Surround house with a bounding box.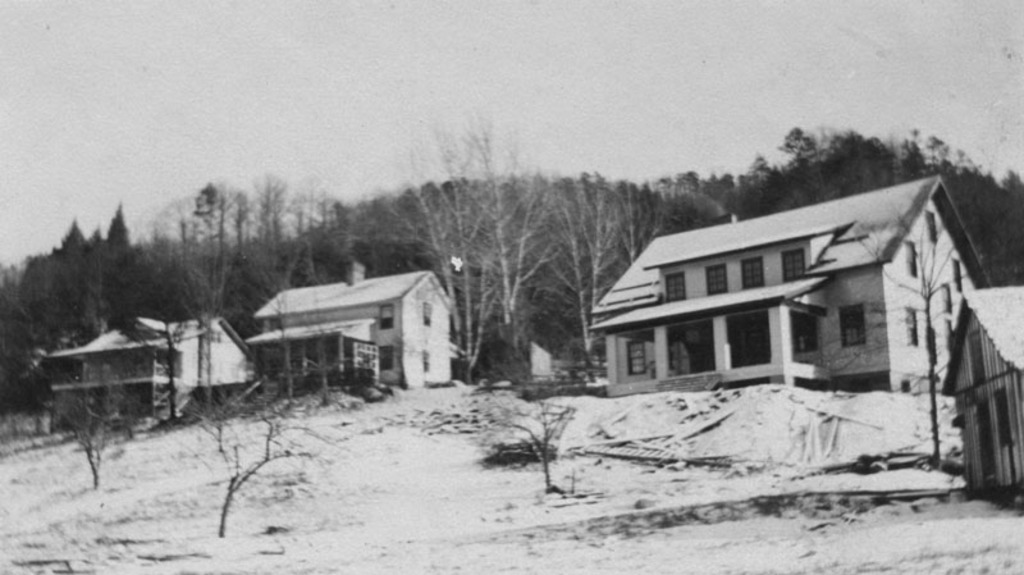
[588, 169, 998, 438].
